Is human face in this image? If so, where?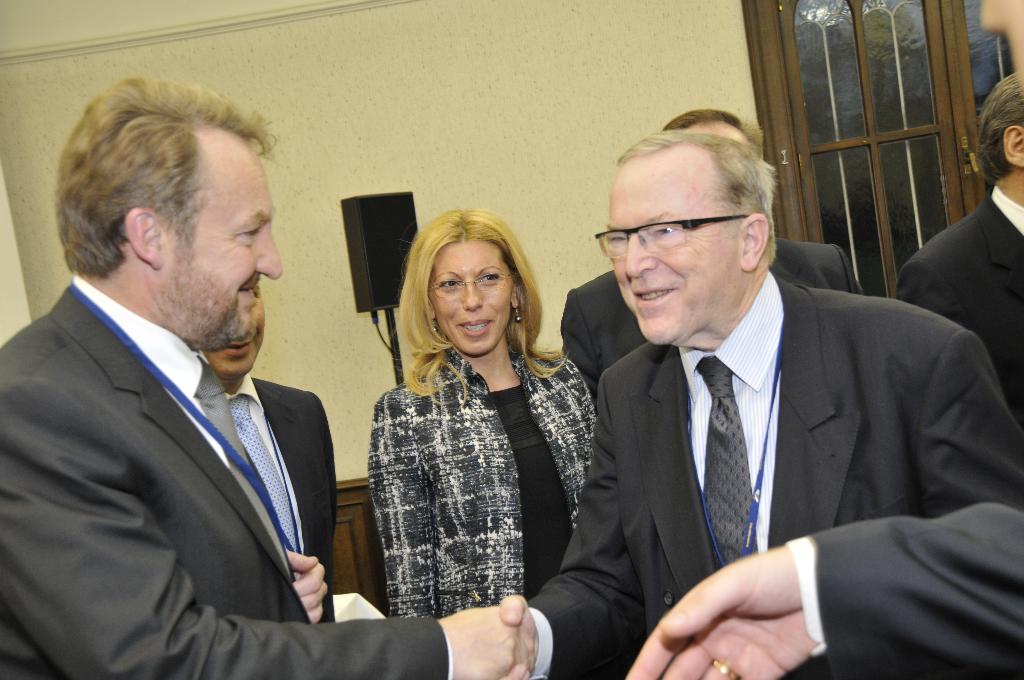
Yes, at rect(607, 168, 739, 344).
